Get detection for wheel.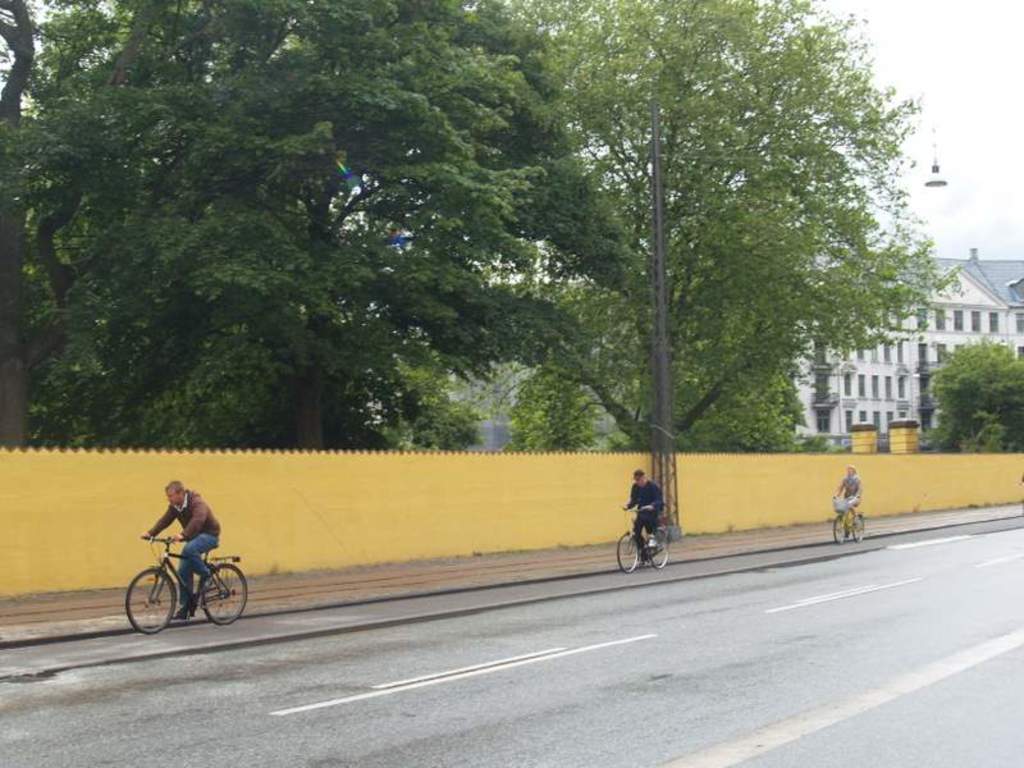
Detection: {"left": 200, "top": 562, "right": 252, "bottom": 628}.
